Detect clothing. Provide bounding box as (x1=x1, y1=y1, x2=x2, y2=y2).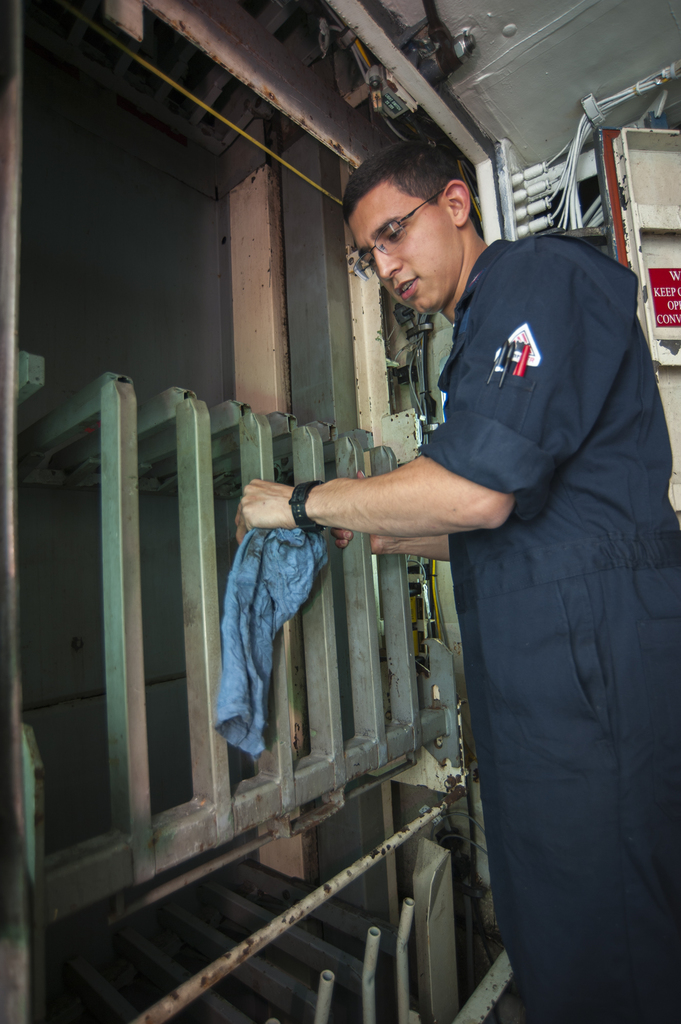
(x1=369, y1=215, x2=680, y2=1023).
